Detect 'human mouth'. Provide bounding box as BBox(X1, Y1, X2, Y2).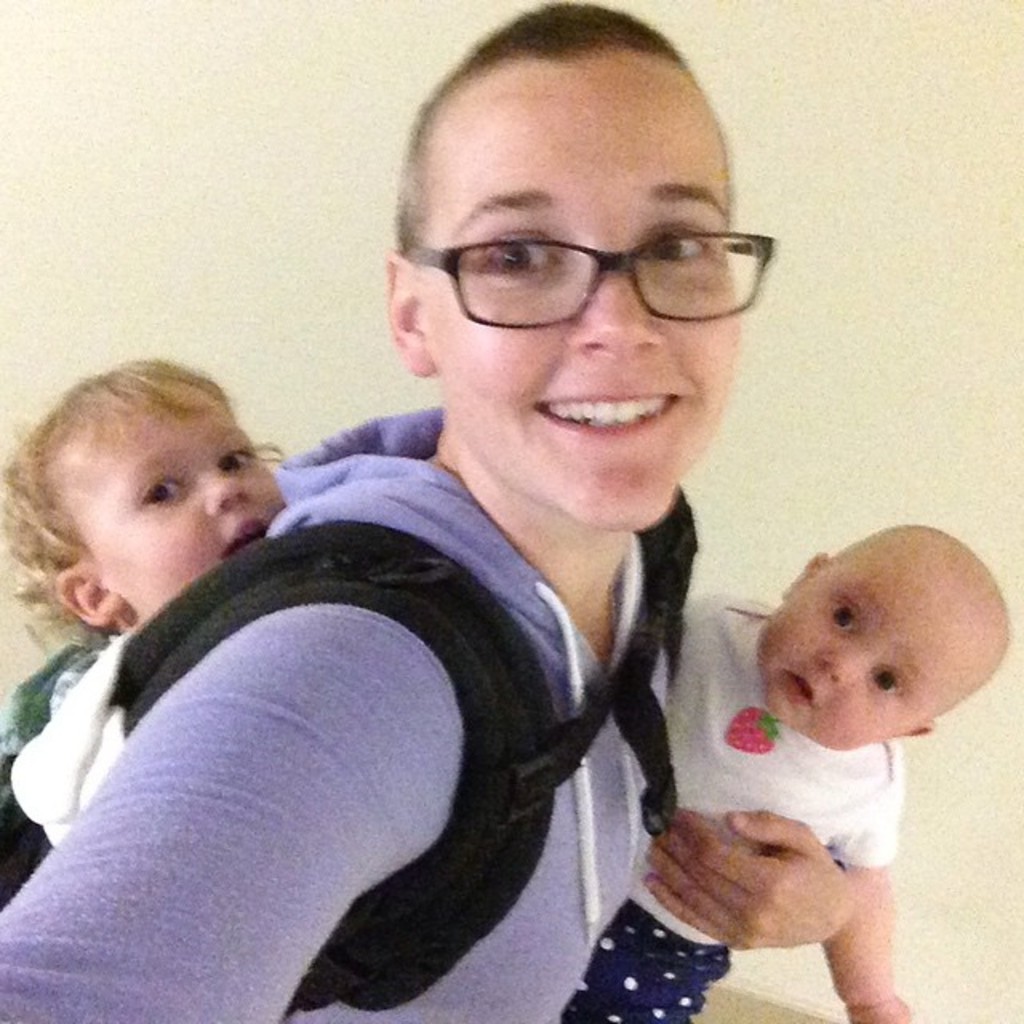
BBox(784, 670, 813, 714).
